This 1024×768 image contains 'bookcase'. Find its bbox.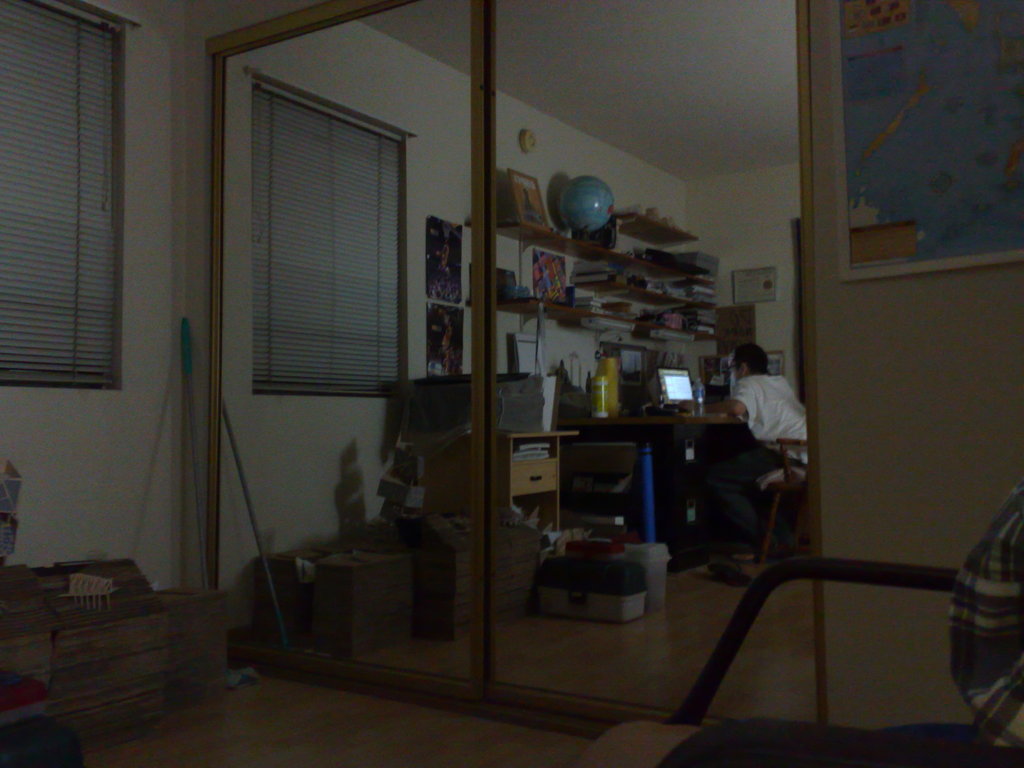
rect(456, 214, 724, 341).
